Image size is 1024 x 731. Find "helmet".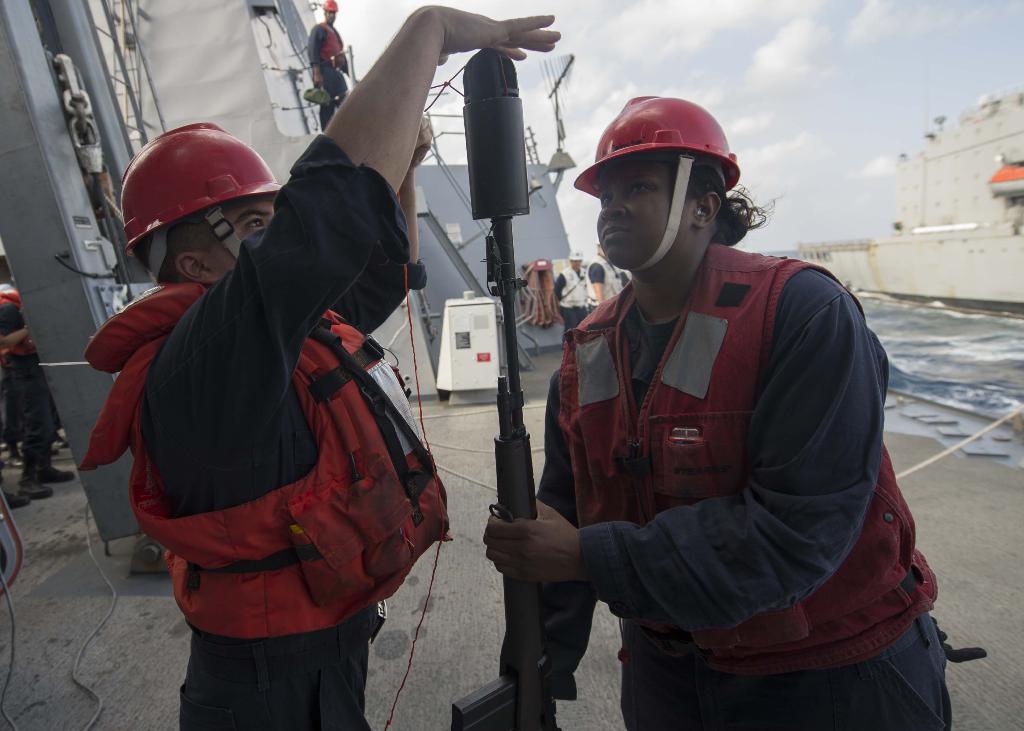
rect(573, 90, 742, 274).
